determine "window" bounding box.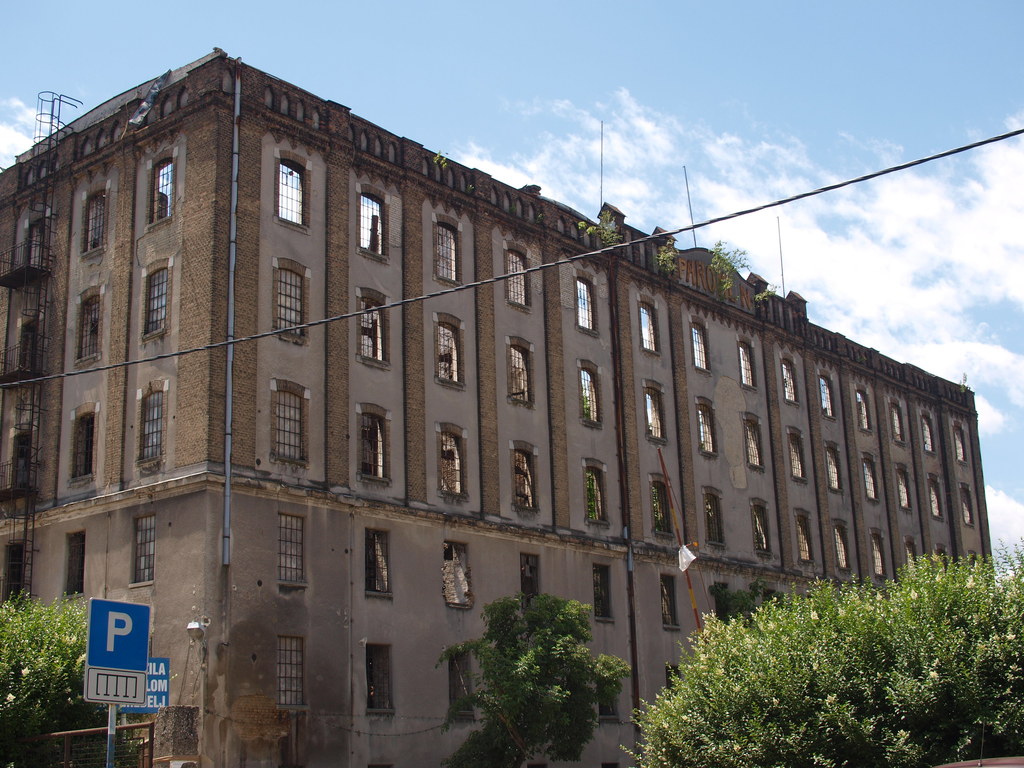
Determined: pyautogui.locateOnScreen(753, 501, 775, 551).
